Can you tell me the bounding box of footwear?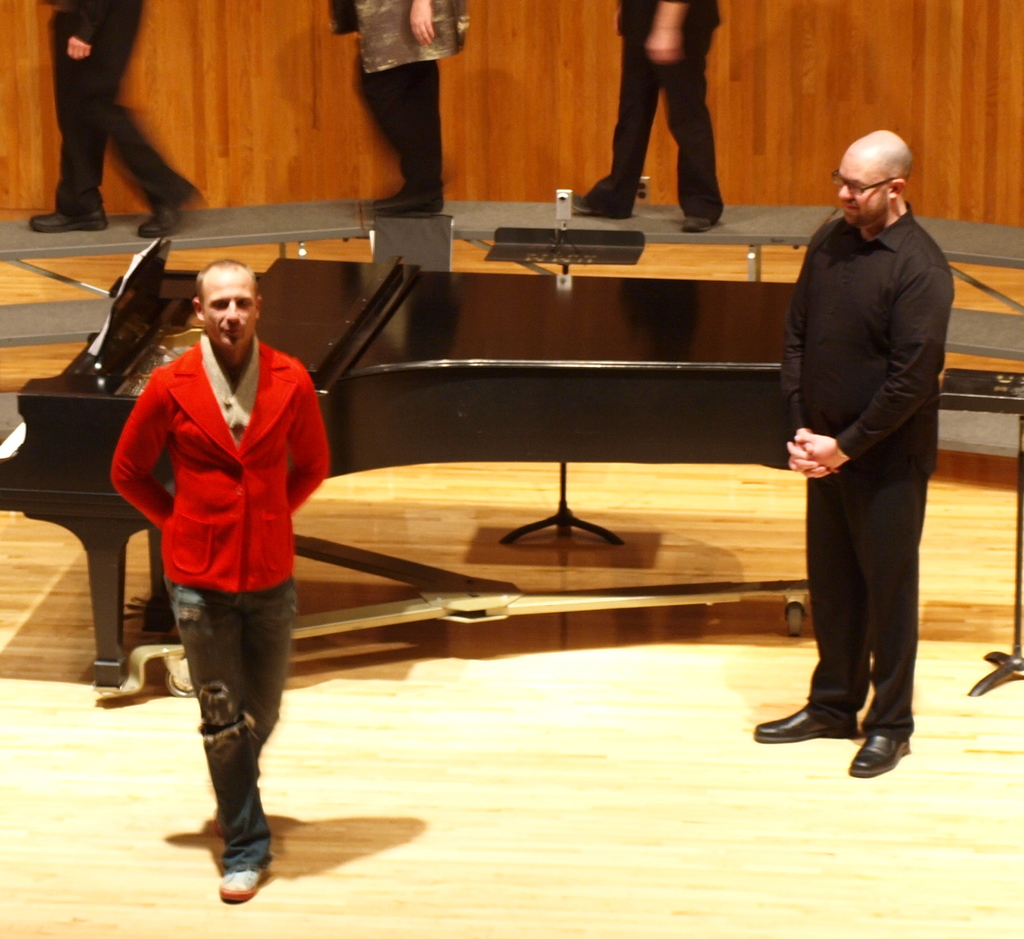
detection(30, 206, 109, 233).
